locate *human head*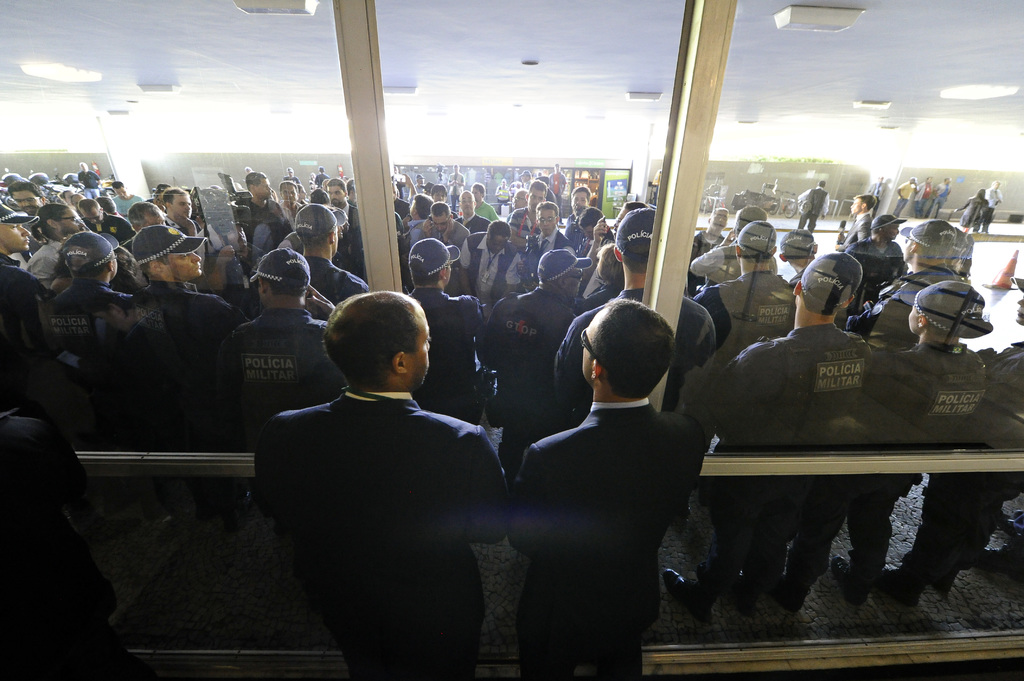
(902, 220, 958, 265)
